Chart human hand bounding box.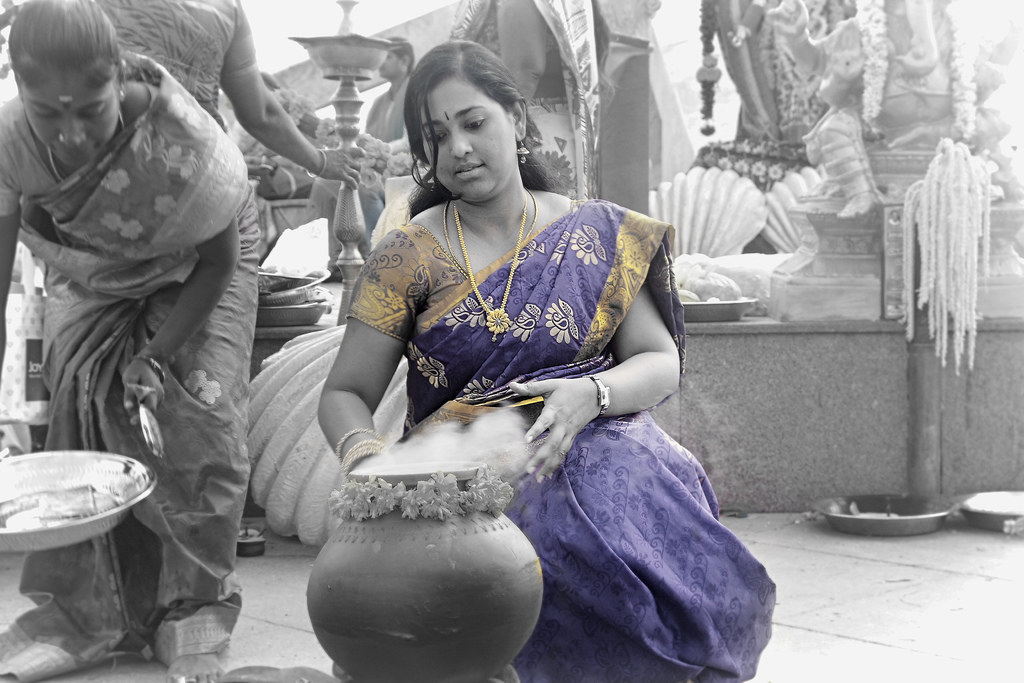
Charted: (x1=765, y1=0, x2=809, y2=43).
